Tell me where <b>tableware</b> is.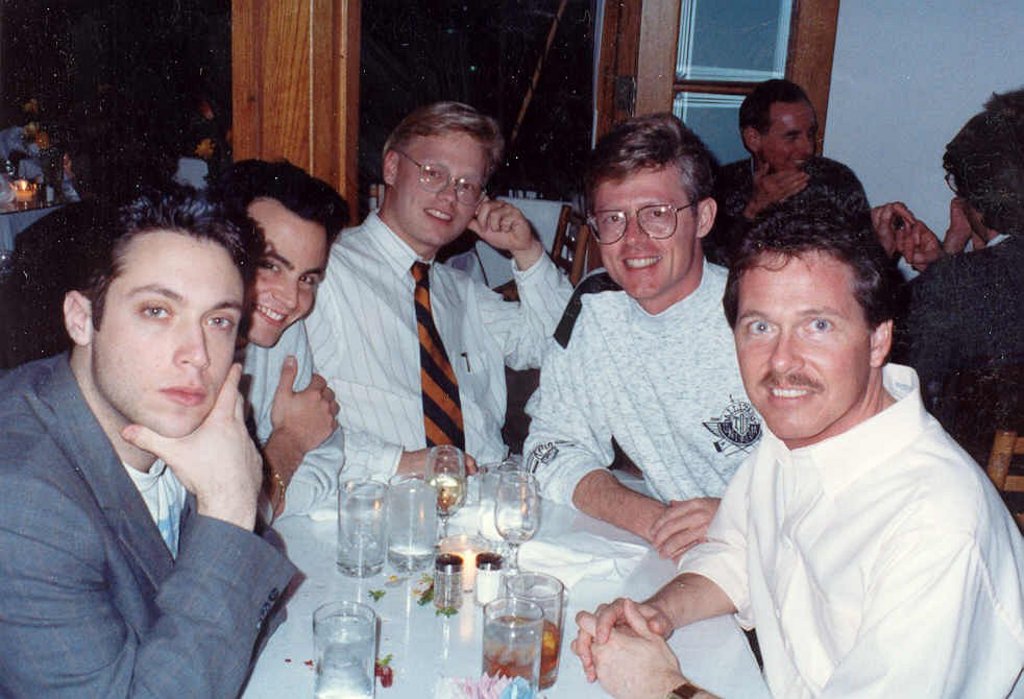
<b>tableware</b> is at box=[426, 444, 467, 543].
